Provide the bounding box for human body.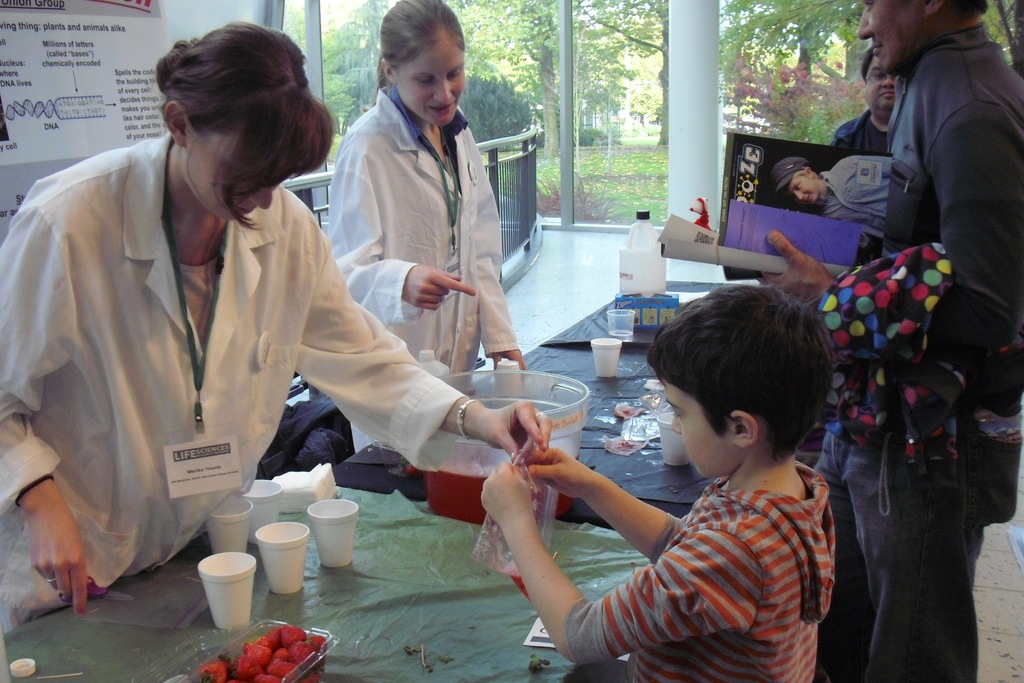
Rect(760, 149, 888, 242).
